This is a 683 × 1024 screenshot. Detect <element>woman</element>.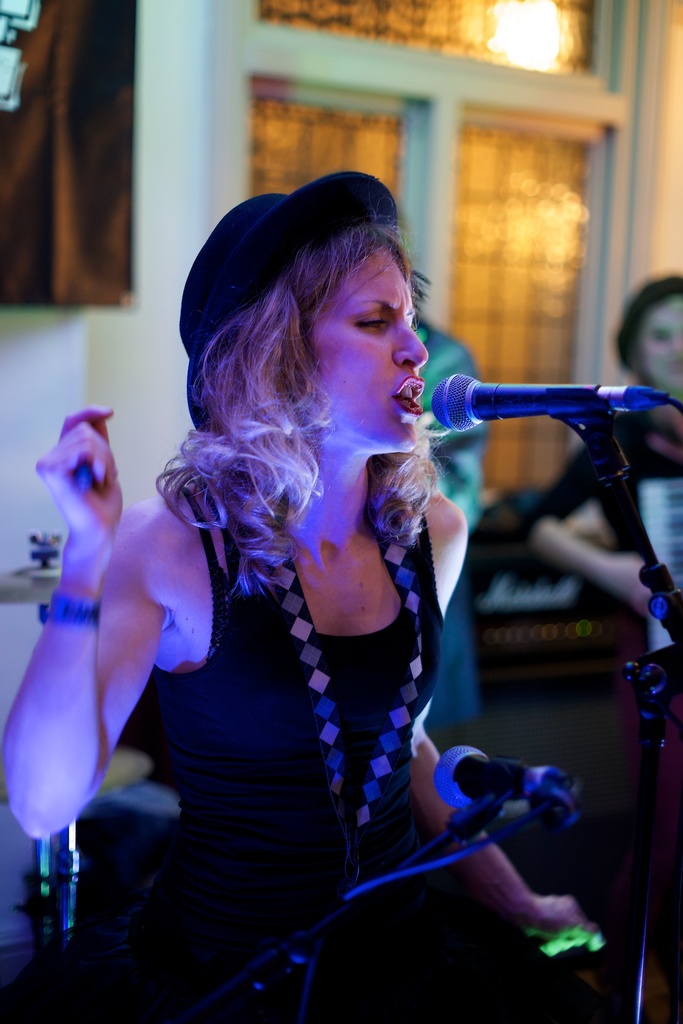
bbox=(0, 152, 593, 1023).
